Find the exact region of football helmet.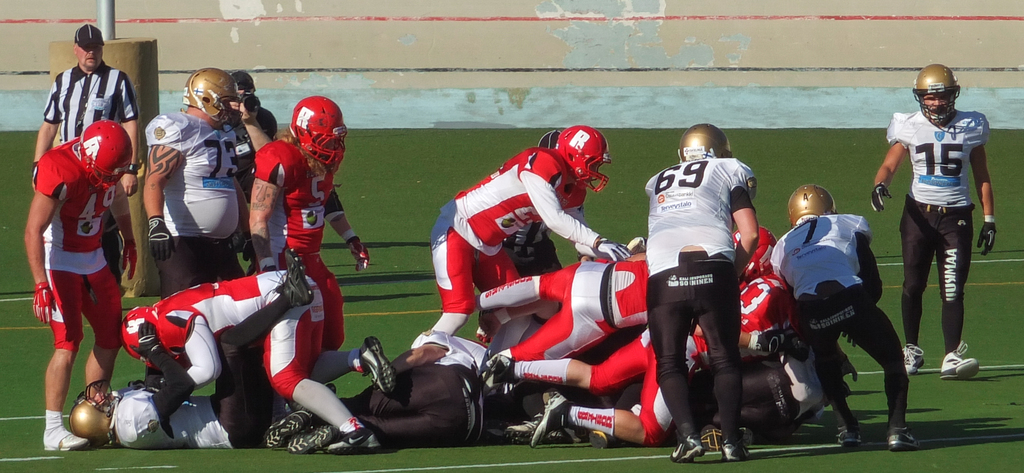
Exact region: (786, 185, 834, 229).
